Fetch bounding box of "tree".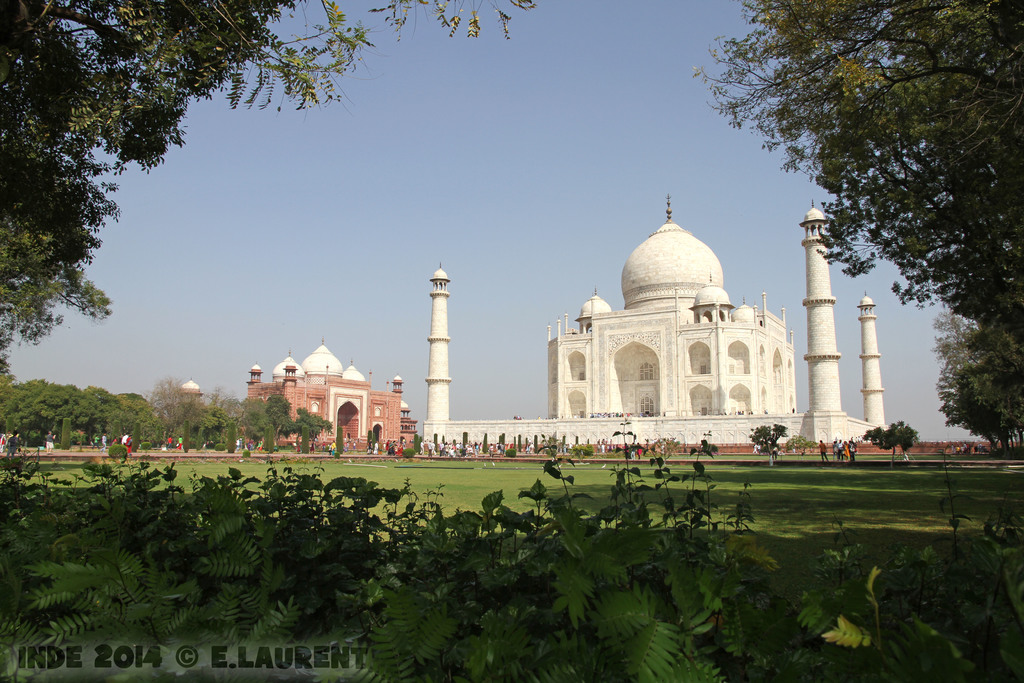
Bbox: select_region(744, 422, 790, 455).
